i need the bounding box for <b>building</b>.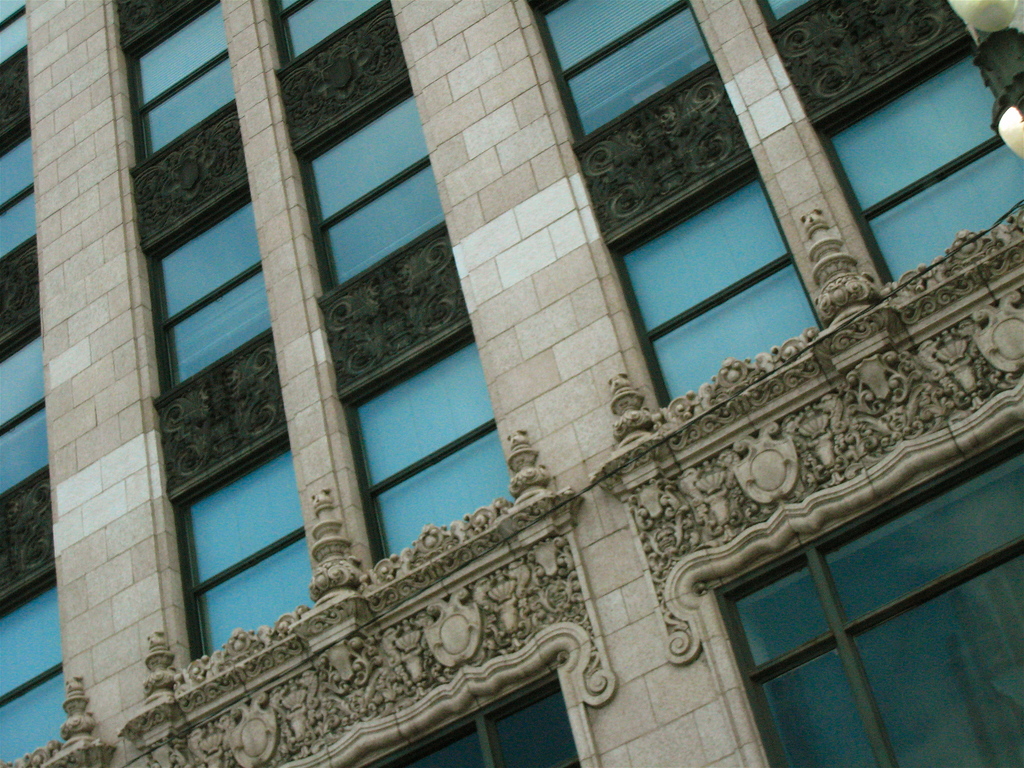
Here it is: select_region(2, 0, 1023, 767).
